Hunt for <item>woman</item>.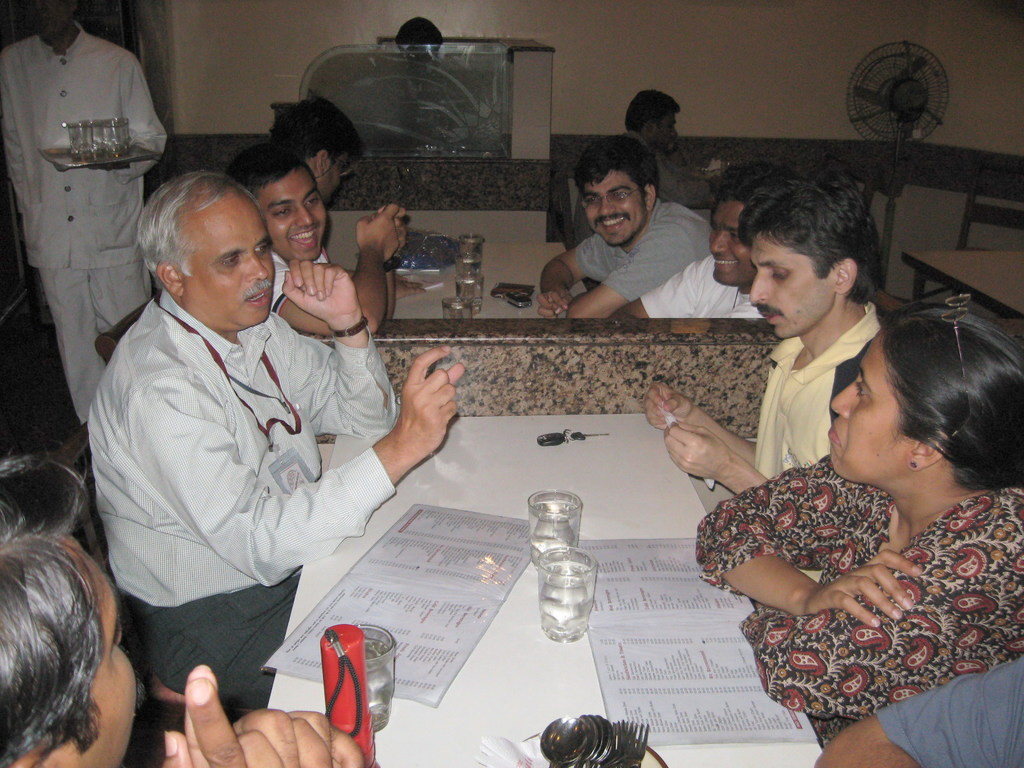
Hunted down at [x1=749, y1=265, x2=1023, y2=732].
